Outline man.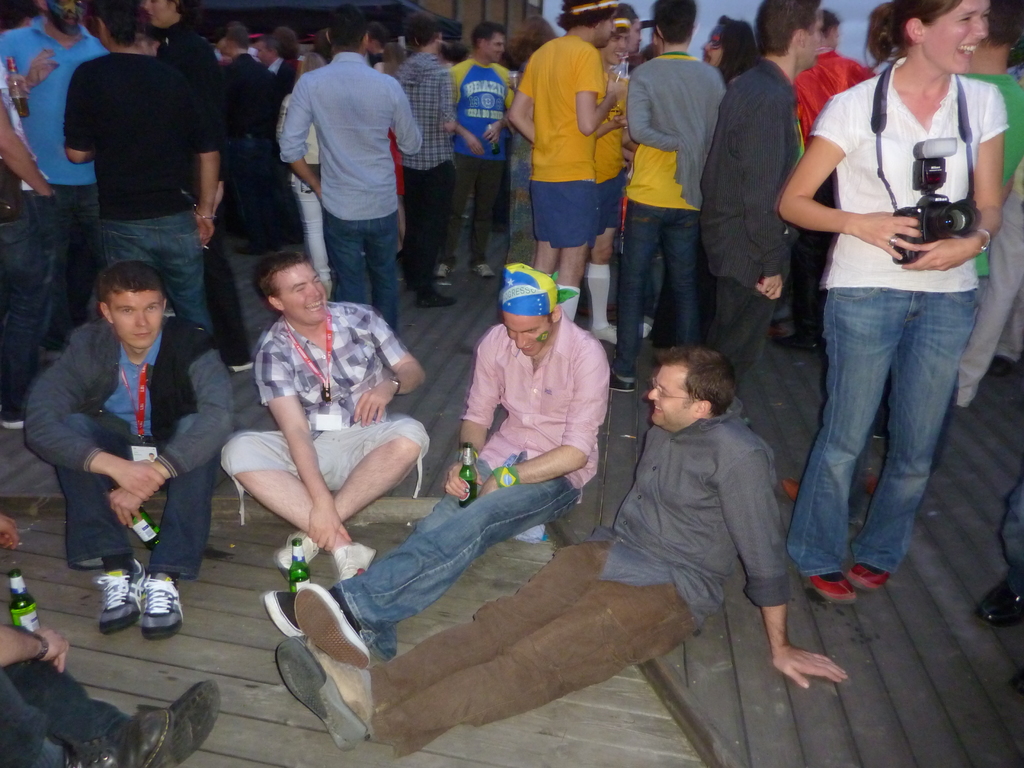
Outline: 258, 262, 608, 660.
